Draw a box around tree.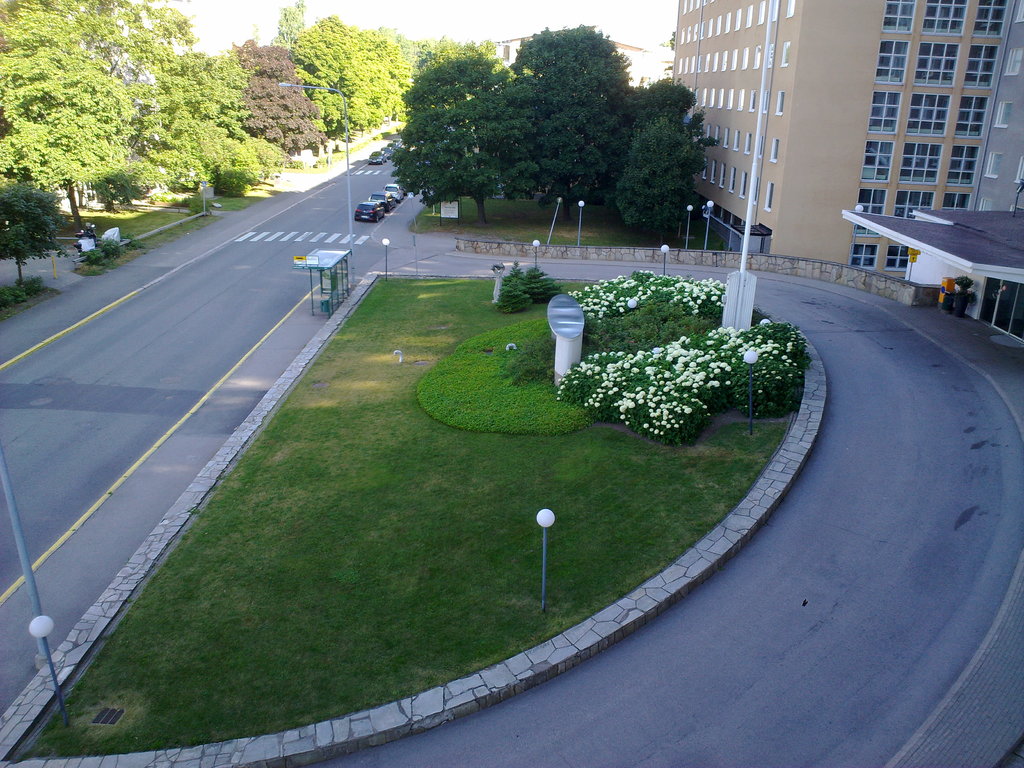
1 177 79 298.
